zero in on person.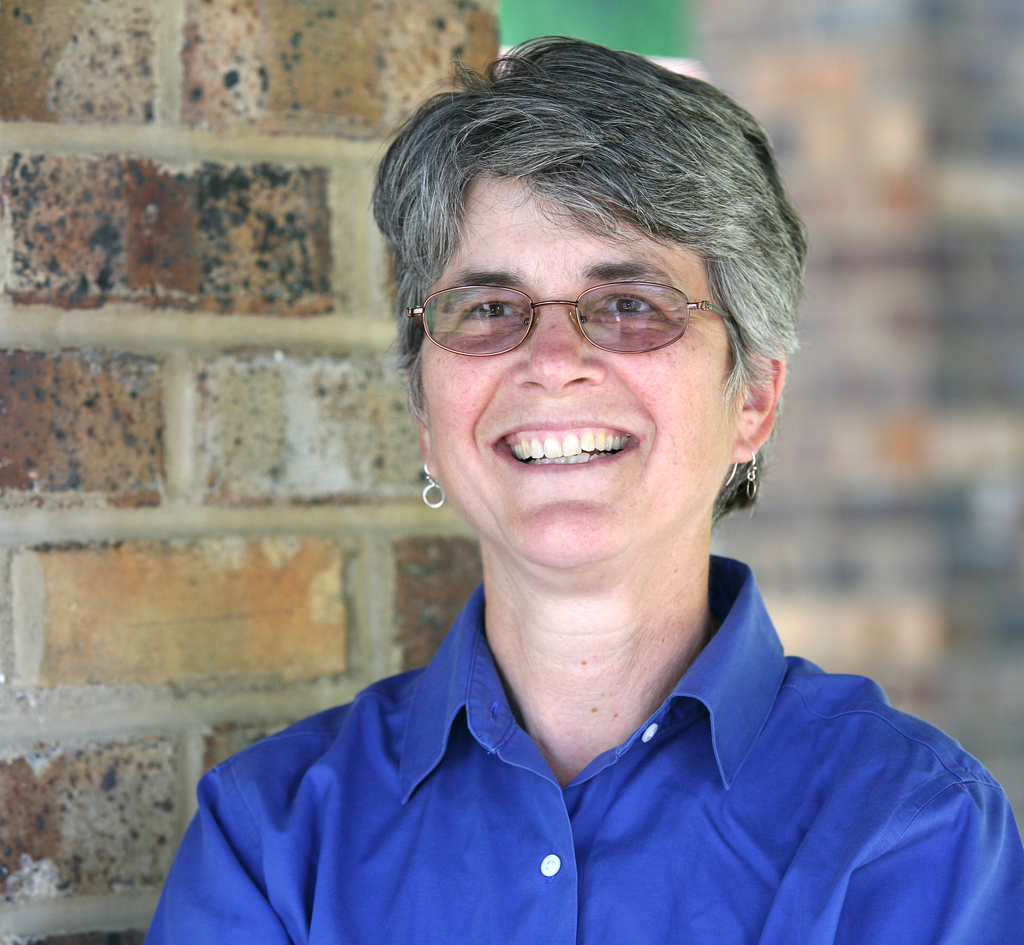
Zeroed in: (x1=140, y1=34, x2=1023, y2=944).
